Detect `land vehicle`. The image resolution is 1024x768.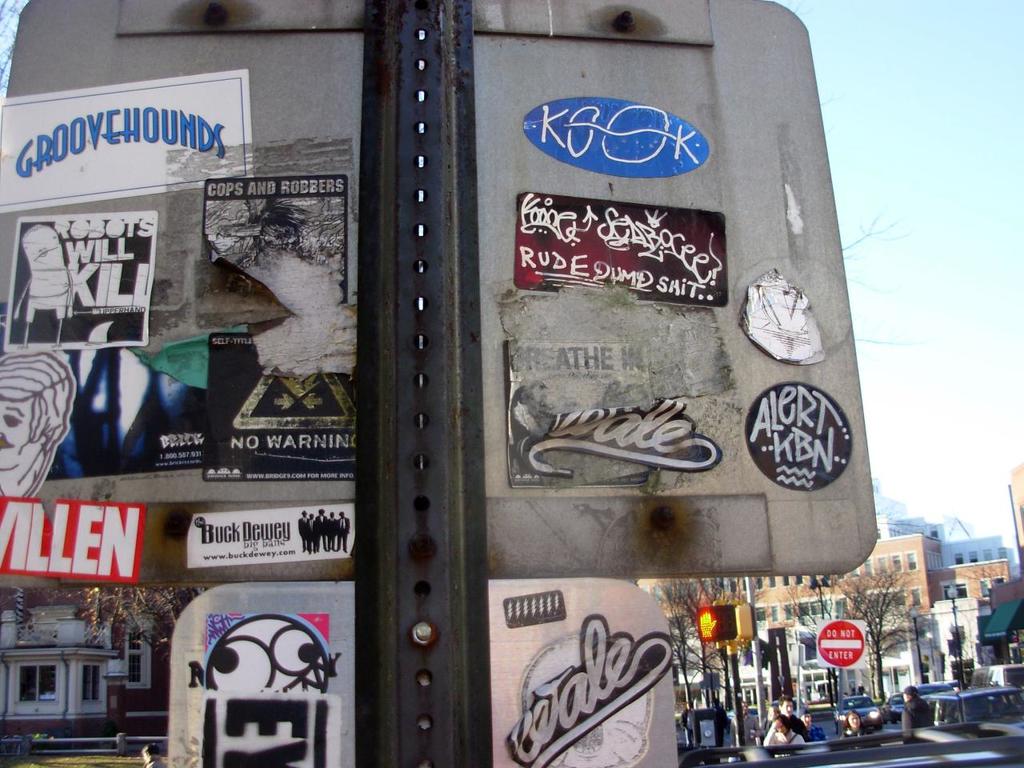
box(832, 688, 889, 748).
